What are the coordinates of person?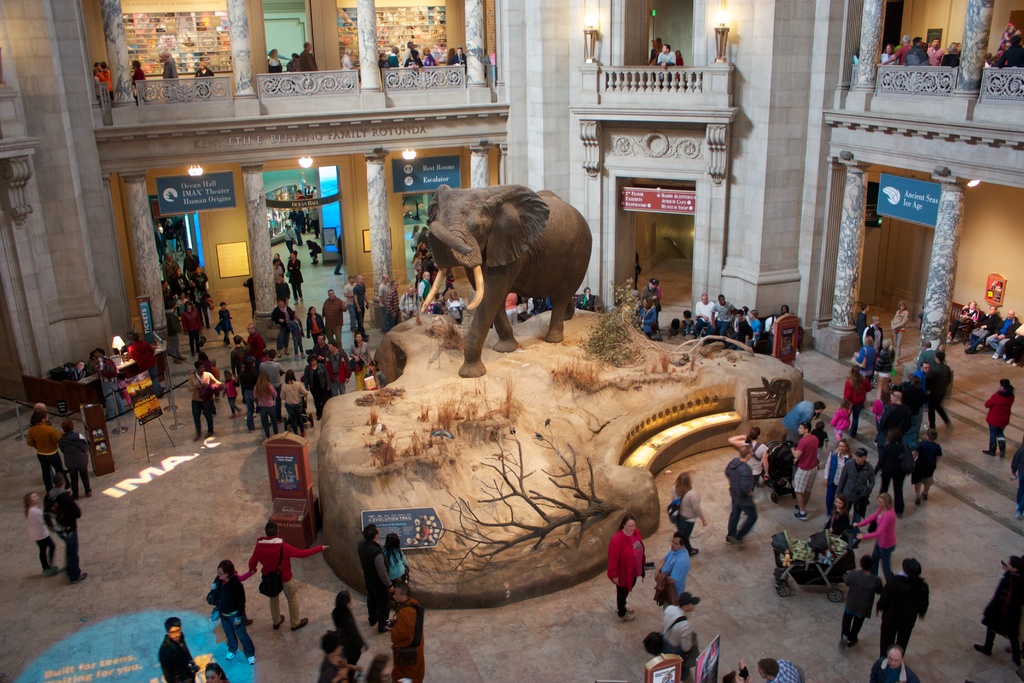
region(423, 49, 437, 69).
